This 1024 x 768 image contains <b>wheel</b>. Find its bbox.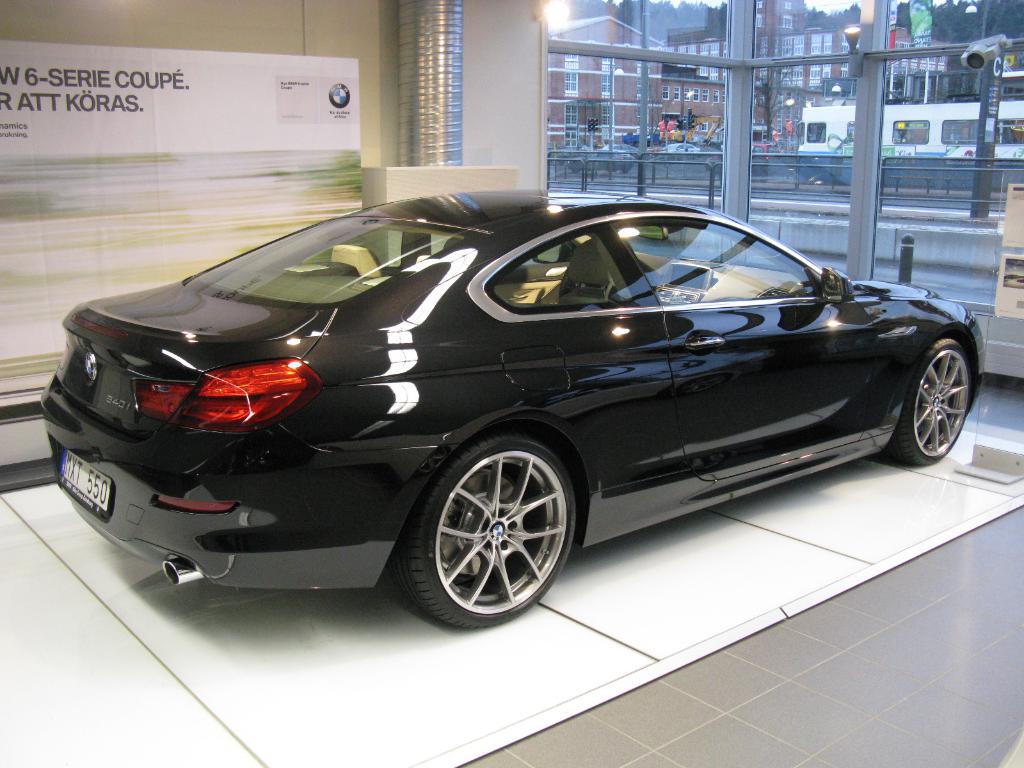
890 338 975 467.
